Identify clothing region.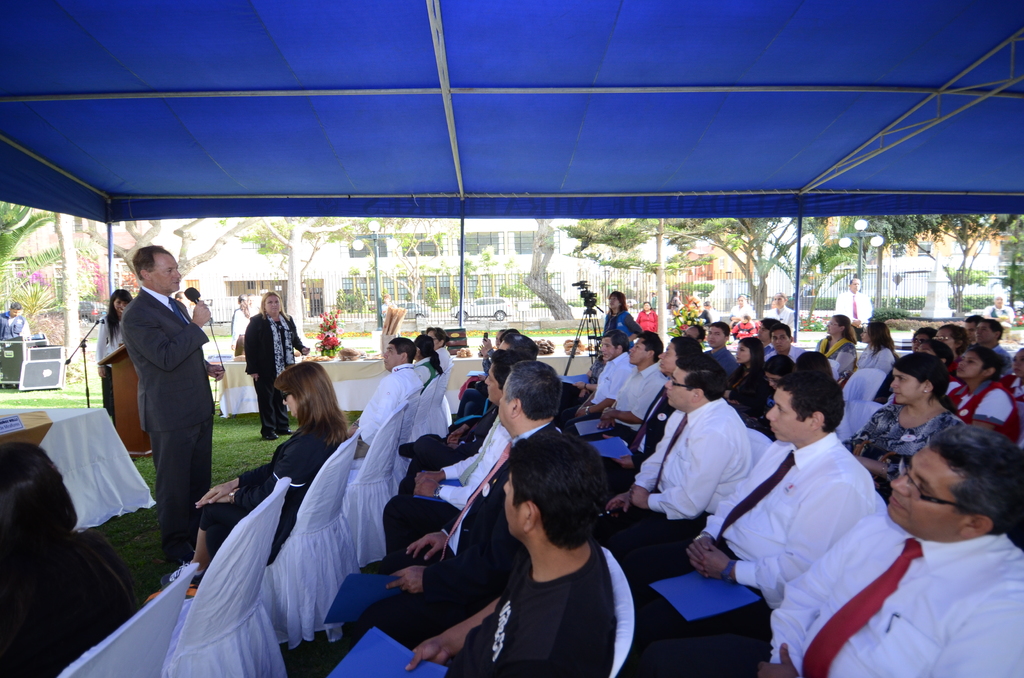
Region: region(412, 357, 440, 392).
